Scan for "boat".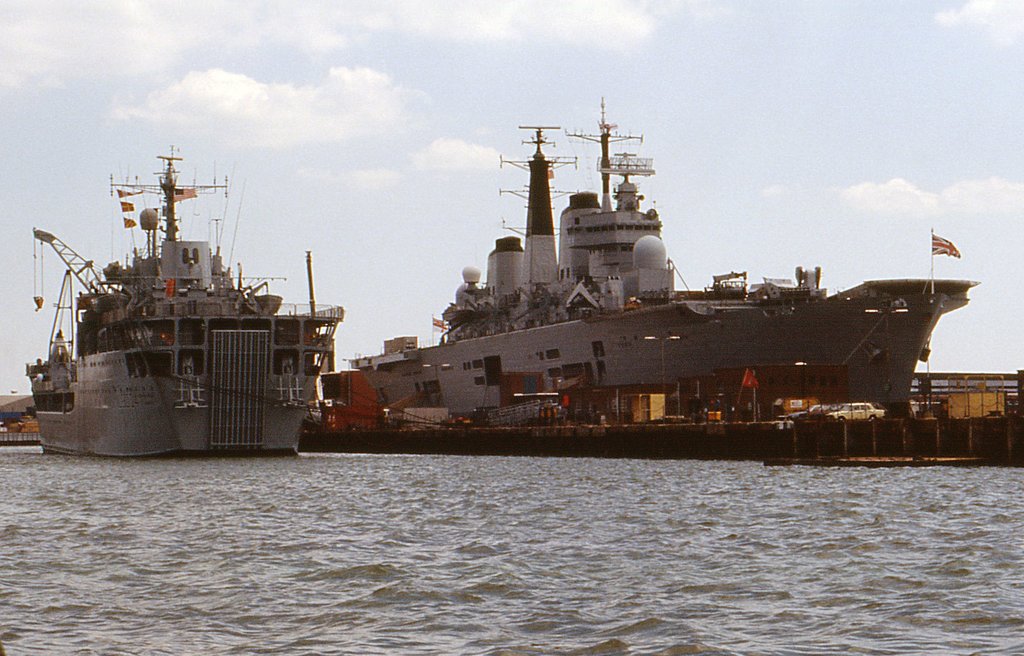
Scan result: 24/131/407/467.
